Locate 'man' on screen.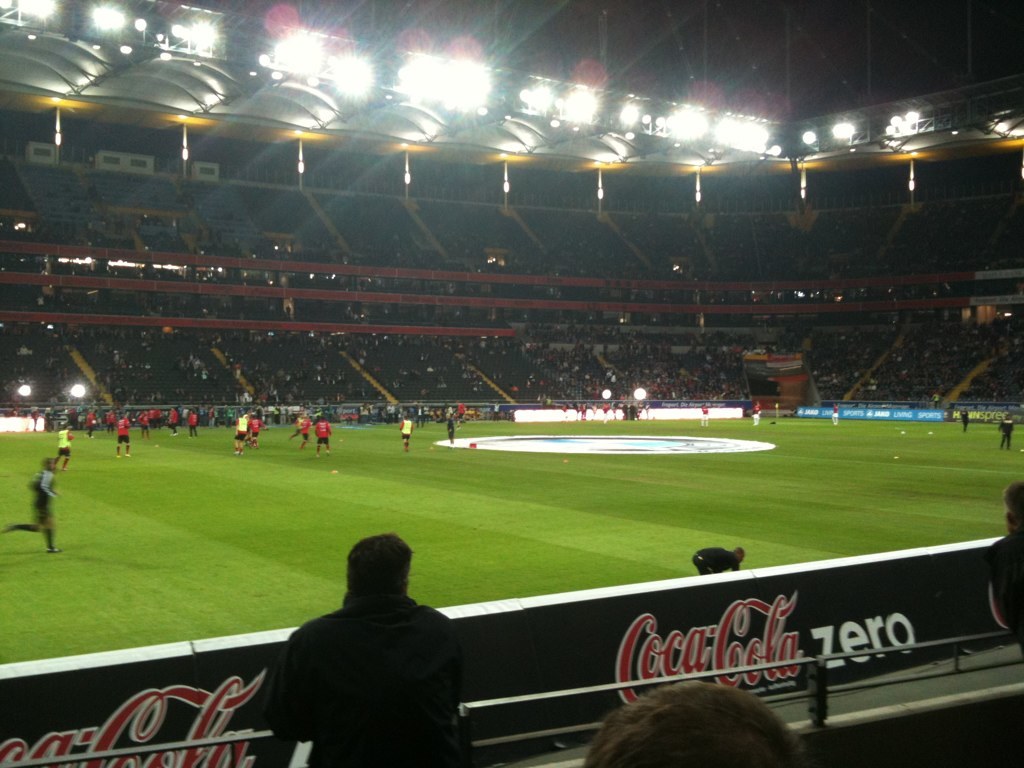
On screen at (750,400,762,424).
